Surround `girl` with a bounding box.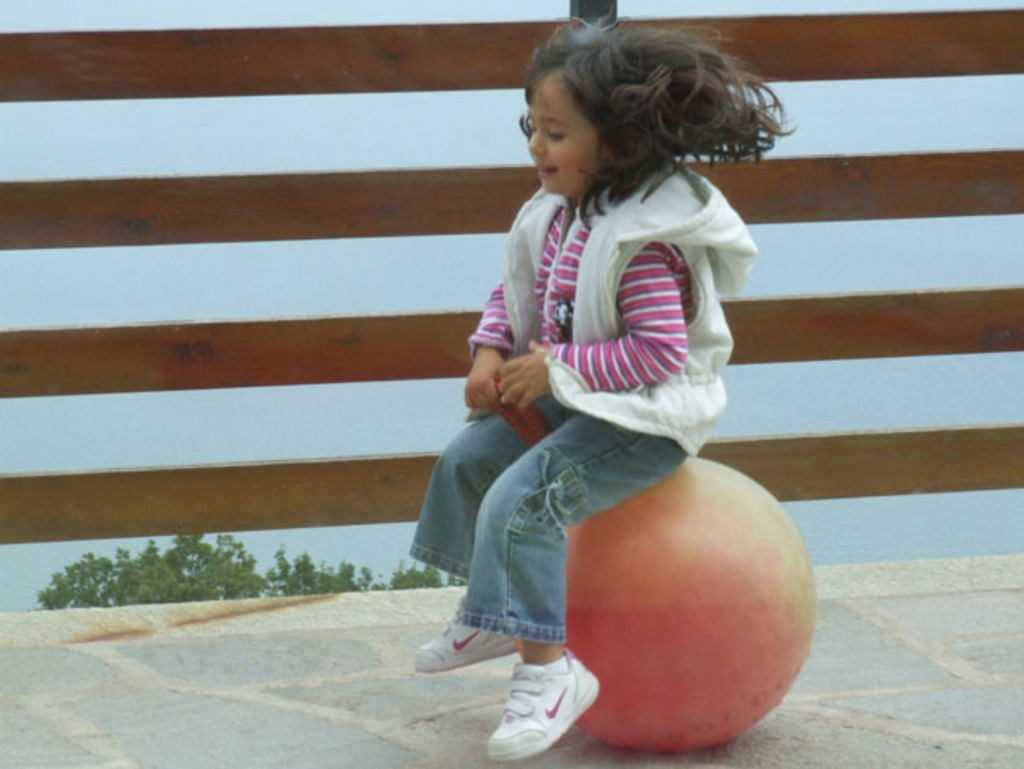
locate(413, 9, 792, 767).
